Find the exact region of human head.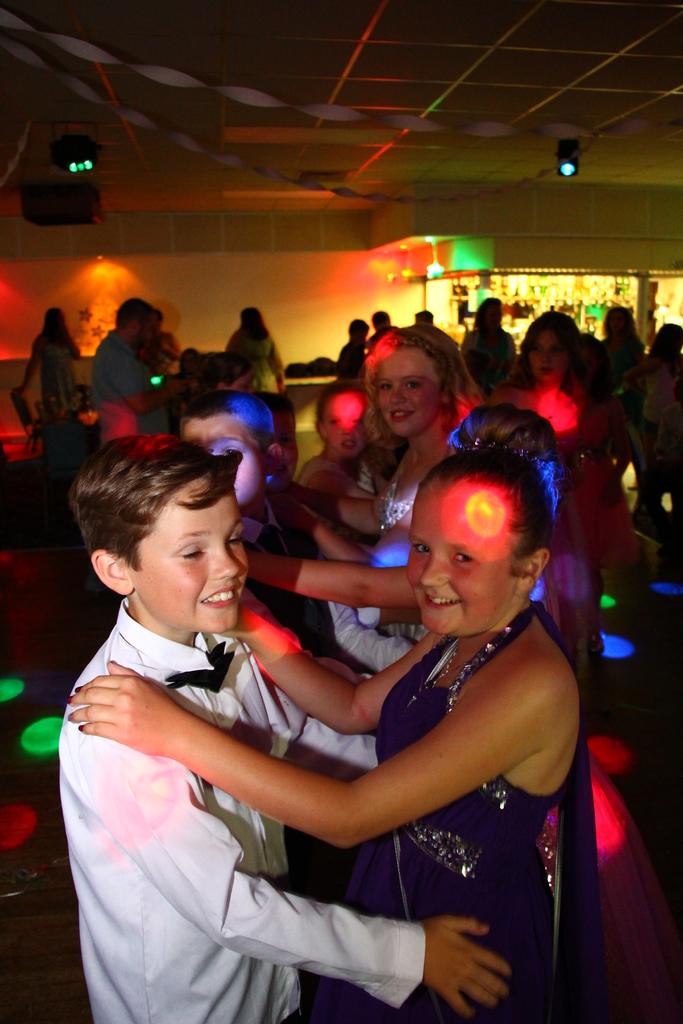
Exact region: x1=402, y1=456, x2=563, y2=630.
